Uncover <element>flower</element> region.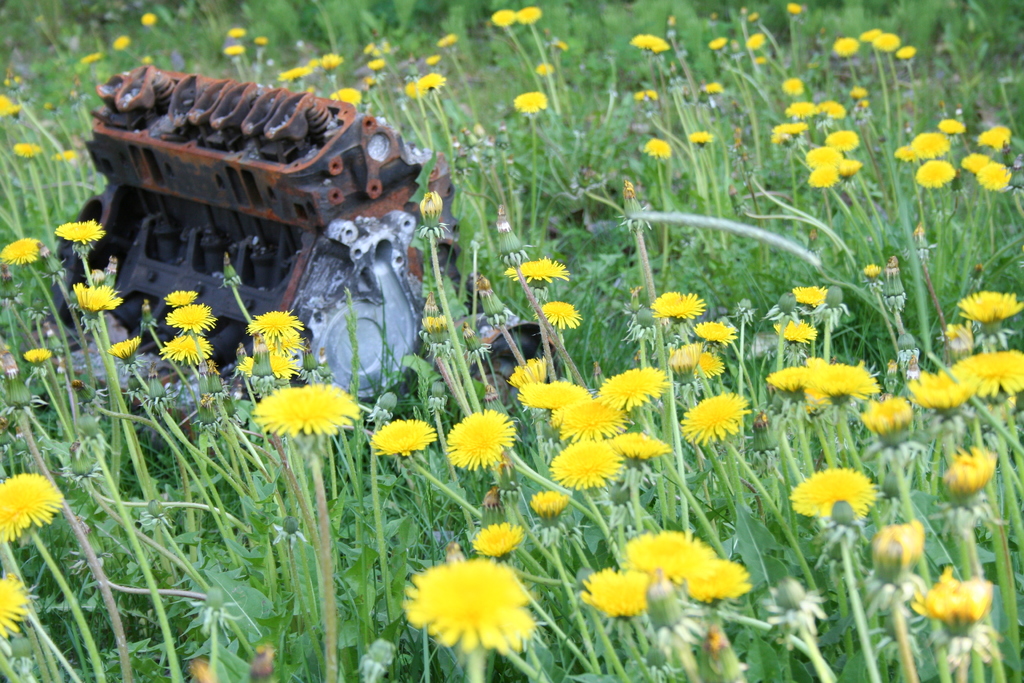
Uncovered: 248, 311, 301, 352.
